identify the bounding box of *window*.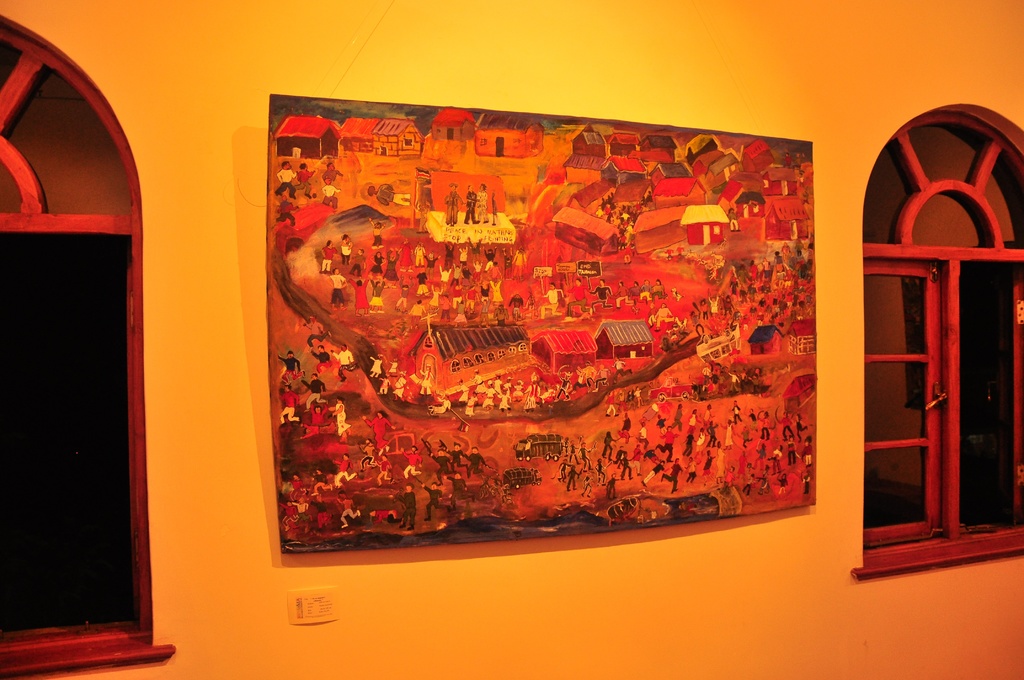
[x1=0, y1=12, x2=172, y2=679].
